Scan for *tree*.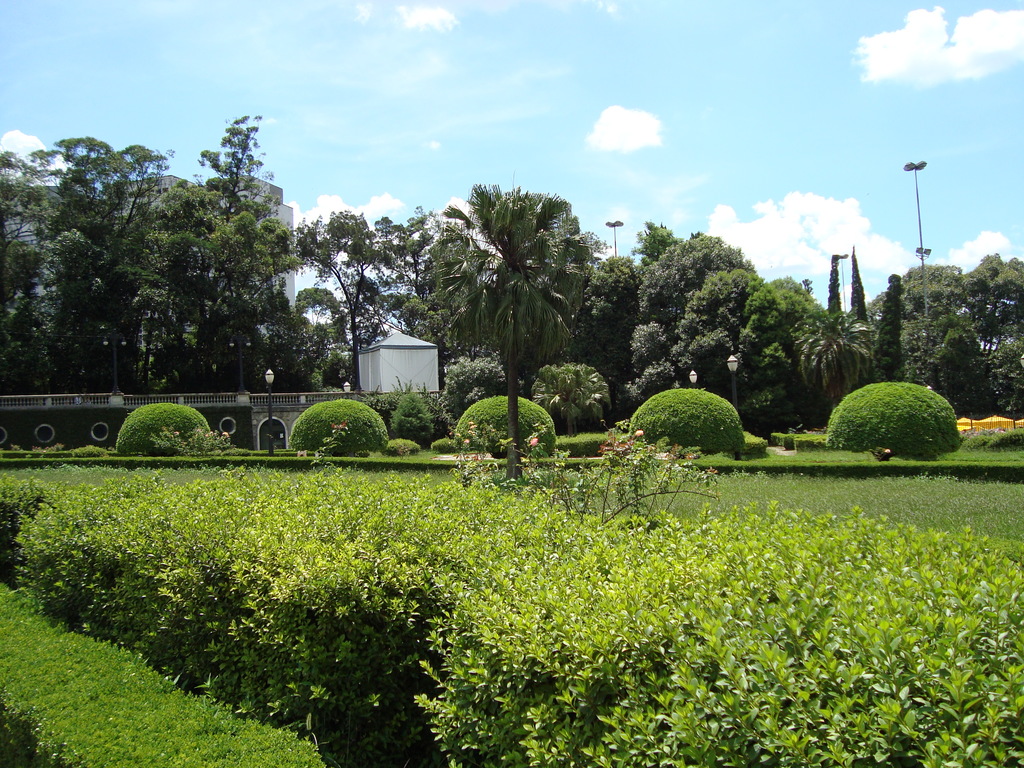
Scan result: BBox(105, 385, 204, 462).
